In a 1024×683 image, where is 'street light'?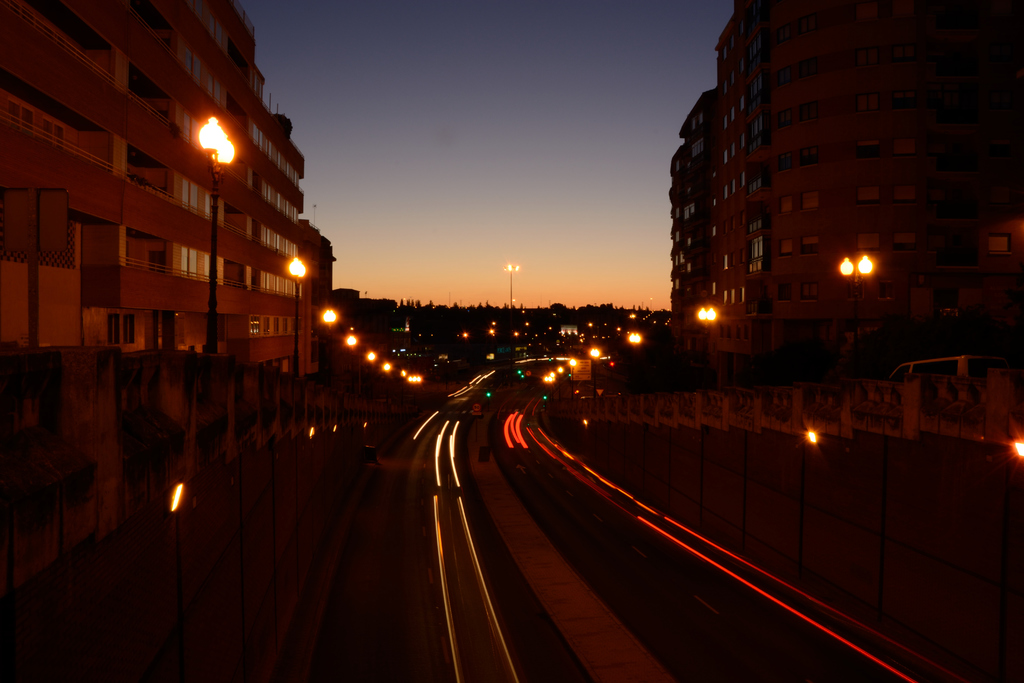
(191,110,228,507).
